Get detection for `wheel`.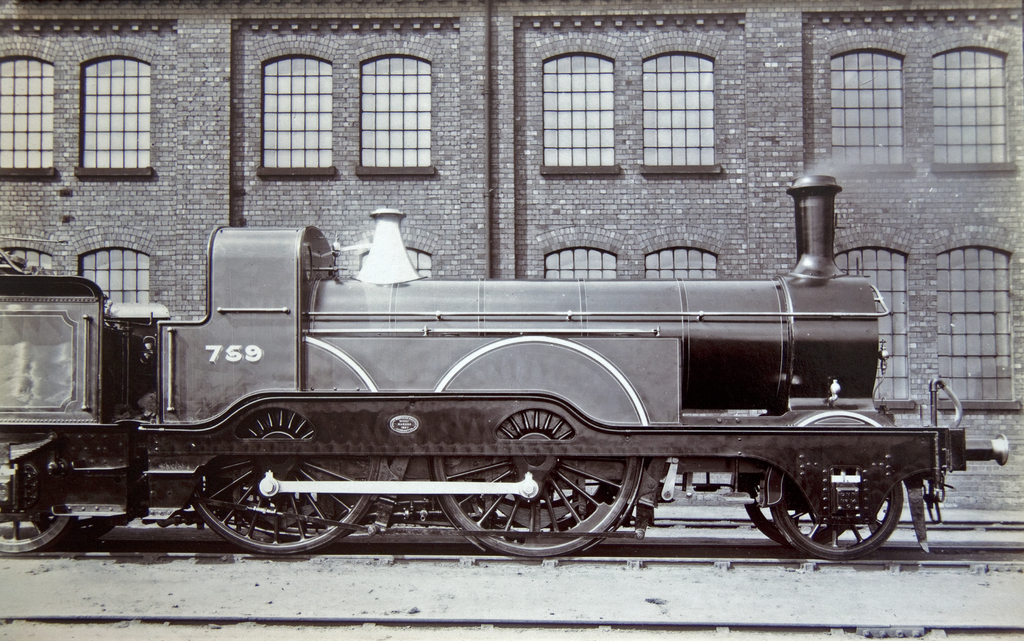
Detection: x1=744 y1=494 x2=855 y2=549.
